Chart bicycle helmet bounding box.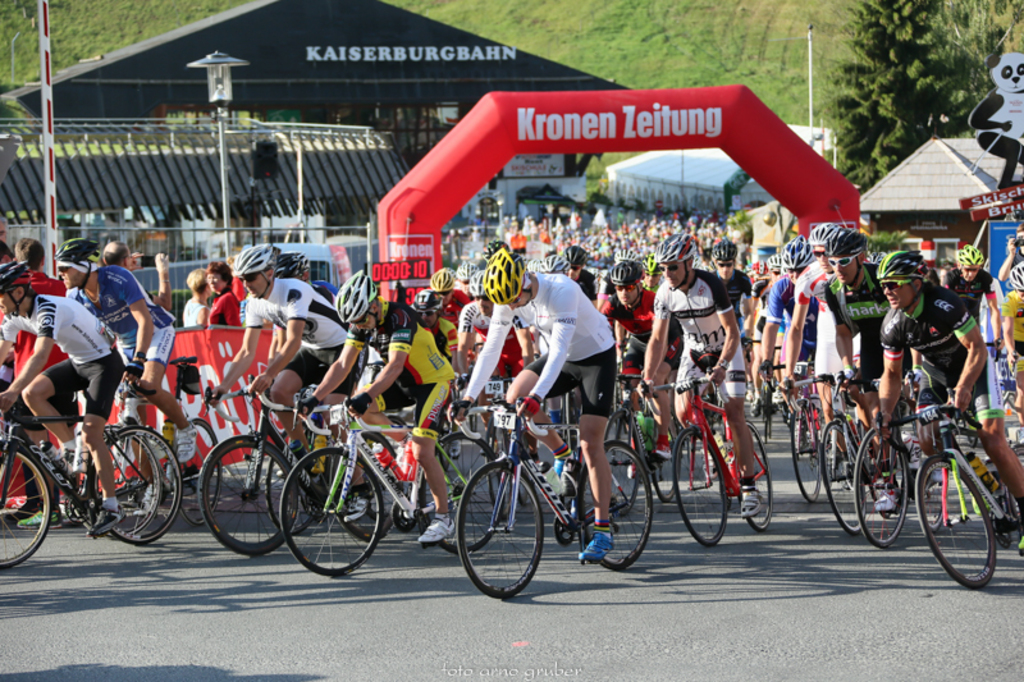
Charted: rect(421, 266, 453, 292).
